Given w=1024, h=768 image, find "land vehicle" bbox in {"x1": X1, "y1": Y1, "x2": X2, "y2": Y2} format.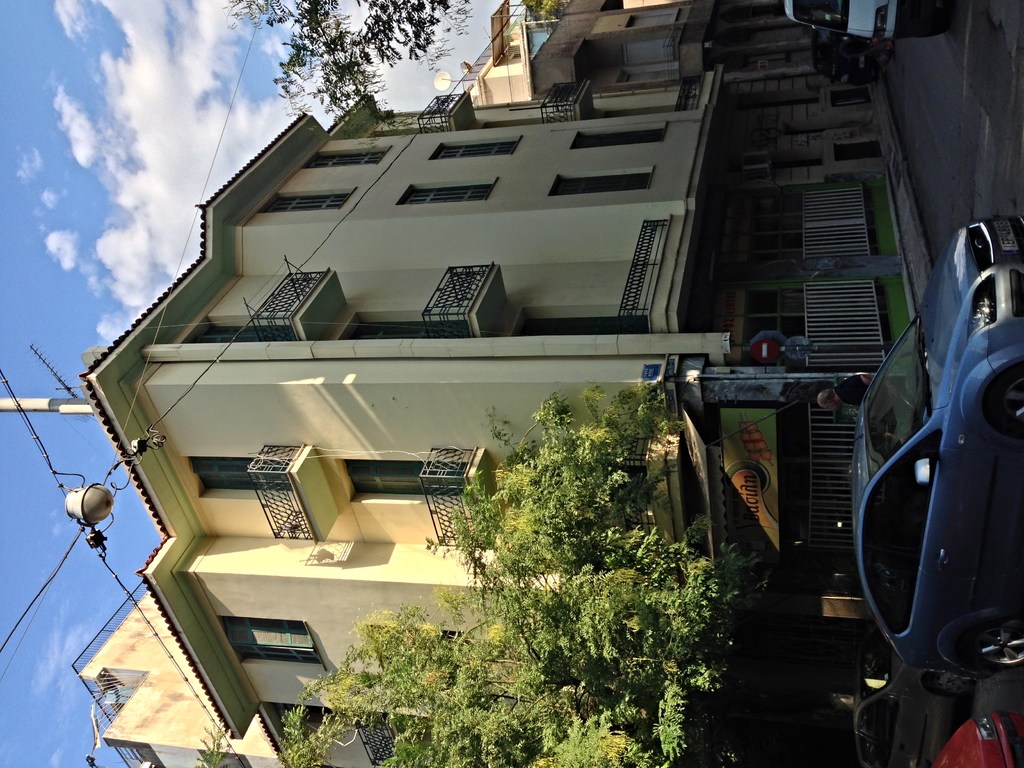
{"x1": 778, "y1": 0, "x2": 956, "y2": 38}.
